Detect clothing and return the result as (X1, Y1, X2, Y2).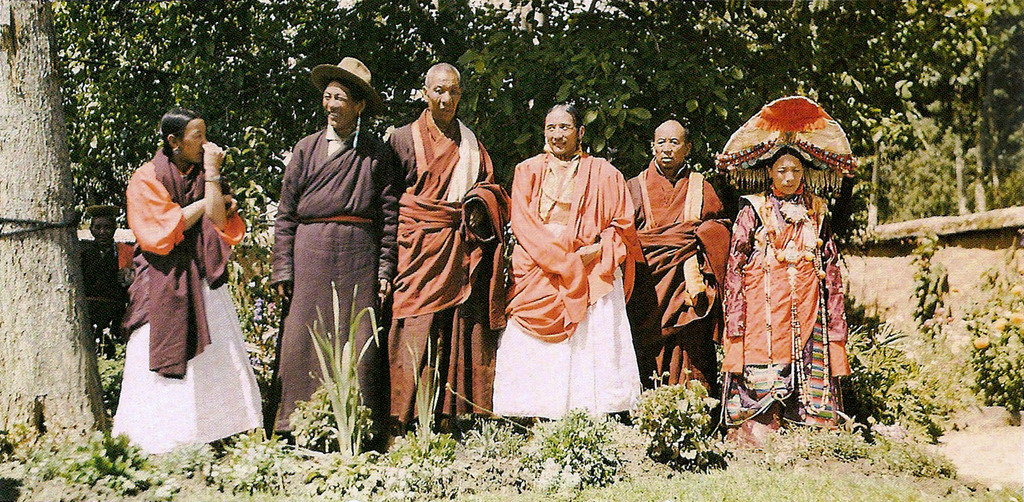
(724, 182, 859, 448).
